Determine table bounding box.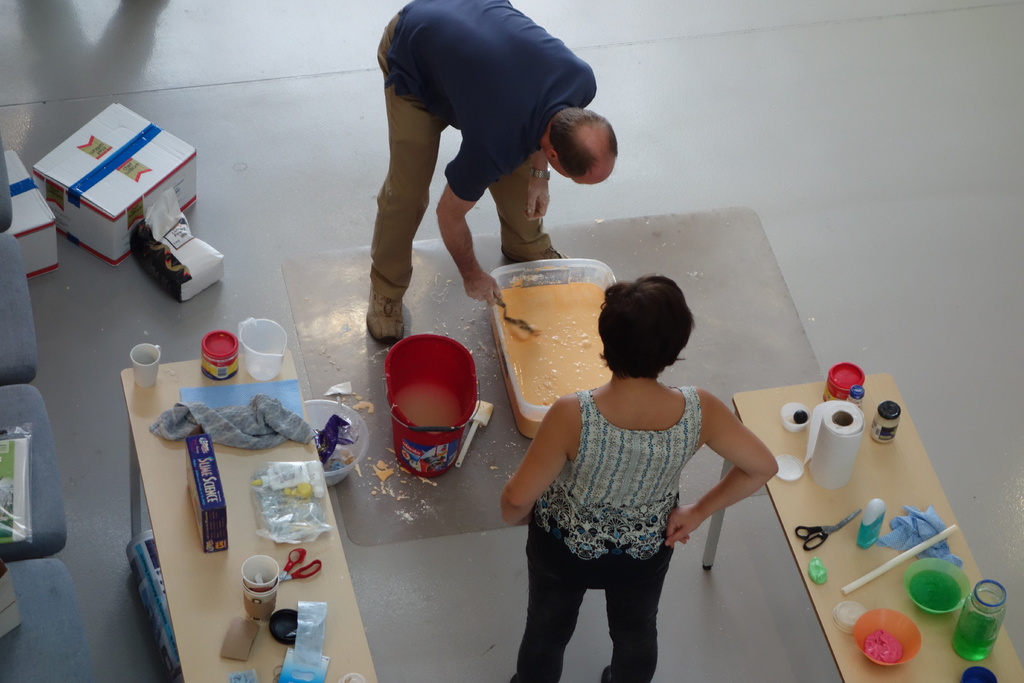
Determined: bbox=(109, 335, 381, 682).
